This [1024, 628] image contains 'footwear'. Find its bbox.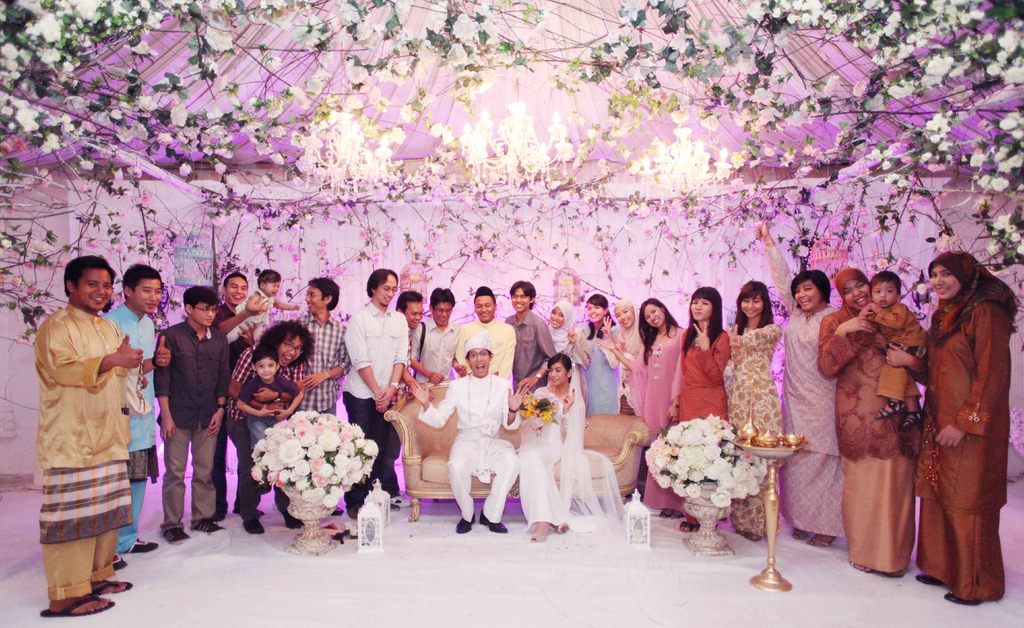
792/527/809/541.
